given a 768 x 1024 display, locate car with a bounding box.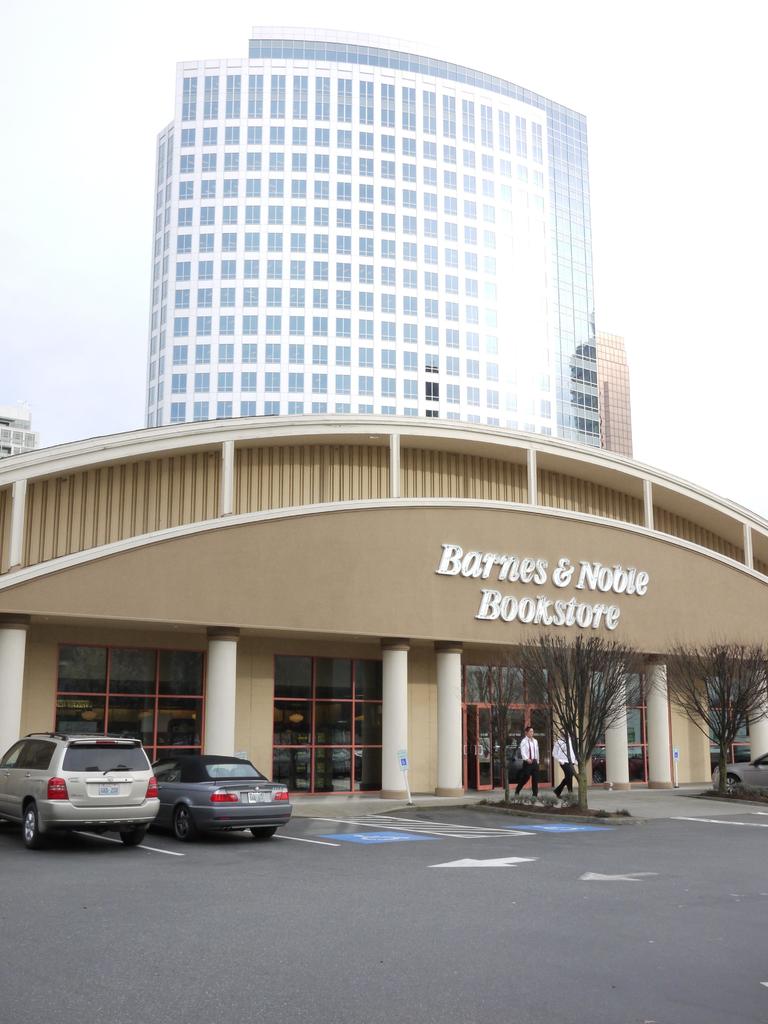
Located: Rect(708, 755, 767, 800).
